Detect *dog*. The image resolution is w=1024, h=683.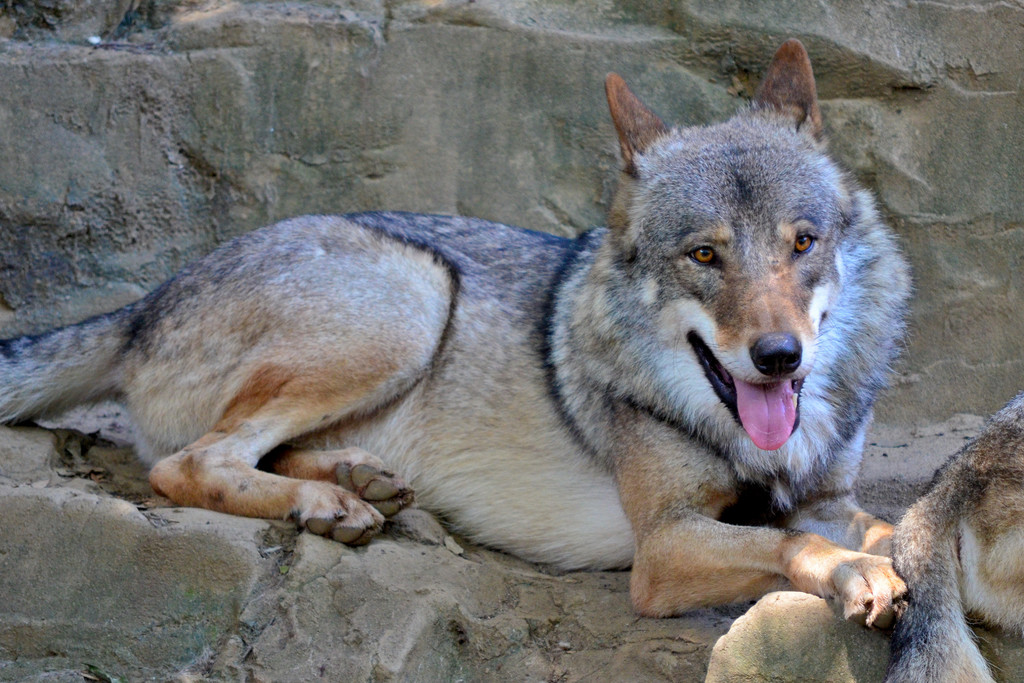
left=883, top=390, right=1023, bottom=682.
